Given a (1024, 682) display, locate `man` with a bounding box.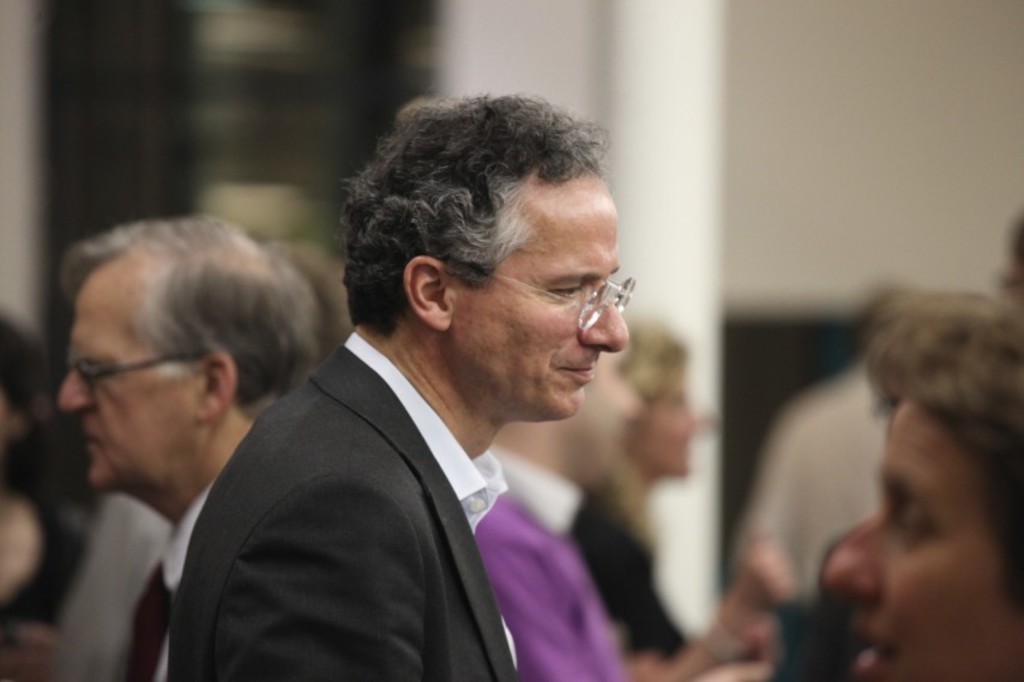
Located: locate(472, 346, 641, 681).
